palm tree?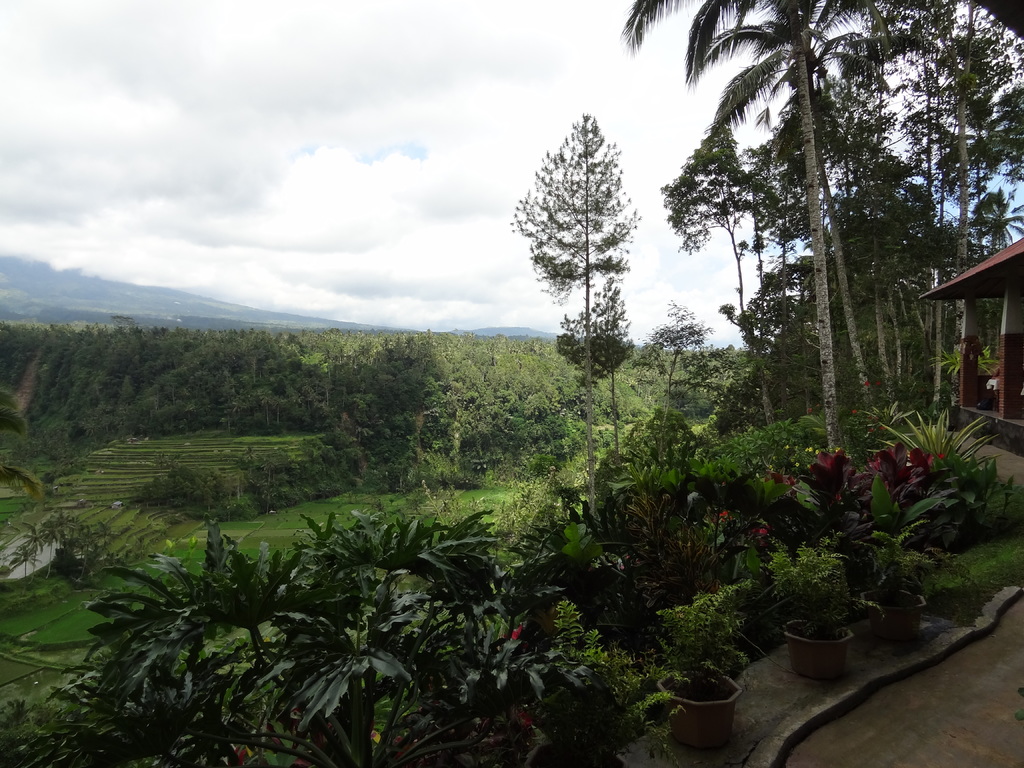
detection(677, 35, 950, 506)
